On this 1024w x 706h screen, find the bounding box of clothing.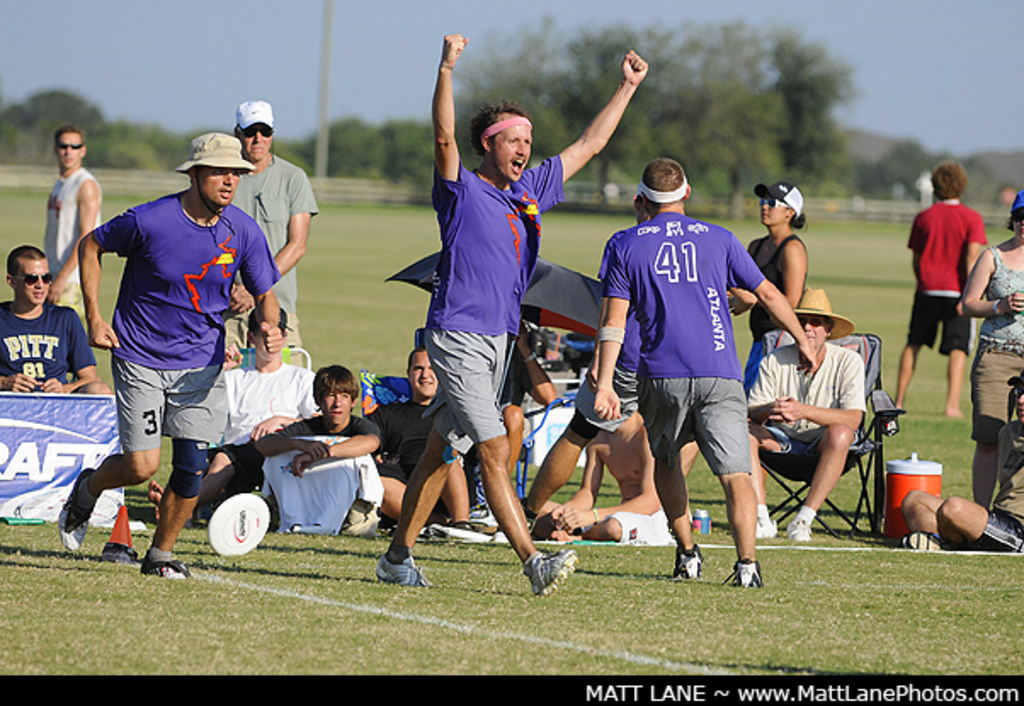
Bounding box: [left=971, top=415, right=1022, bottom=548].
